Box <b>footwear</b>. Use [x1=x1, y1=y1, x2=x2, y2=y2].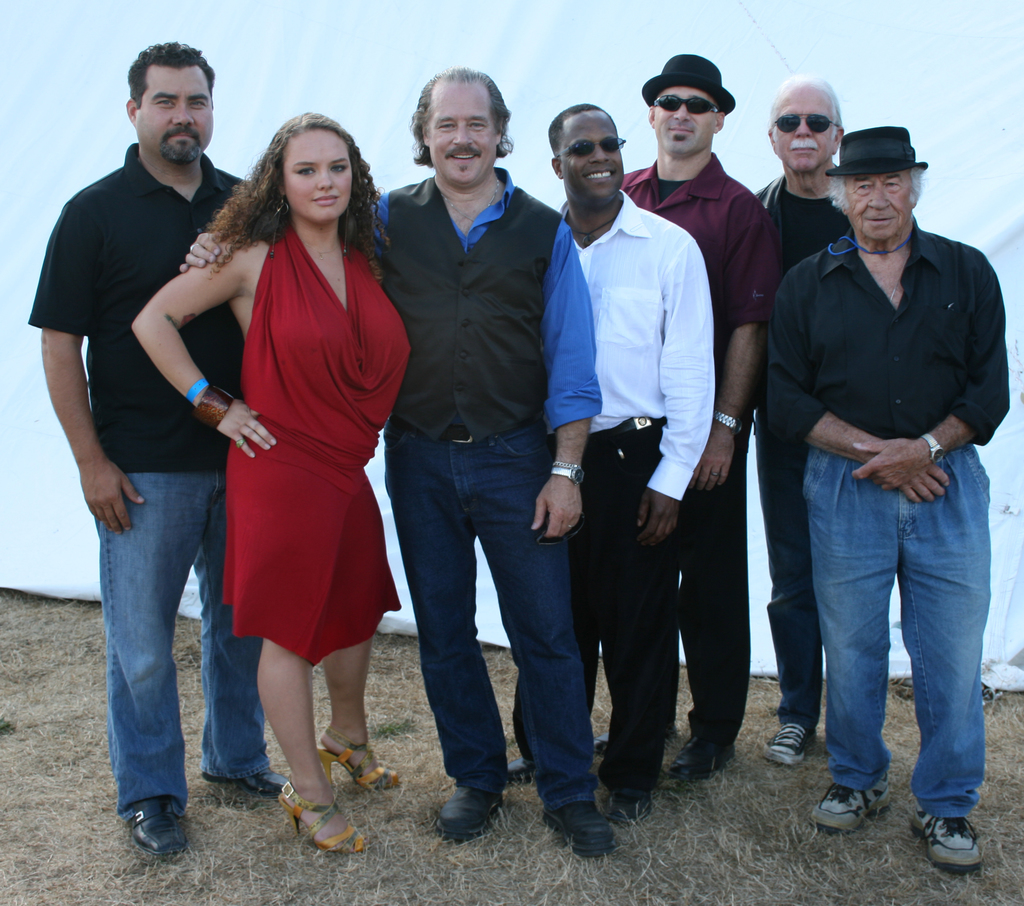
[x1=316, y1=726, x2=397, y2=793].
